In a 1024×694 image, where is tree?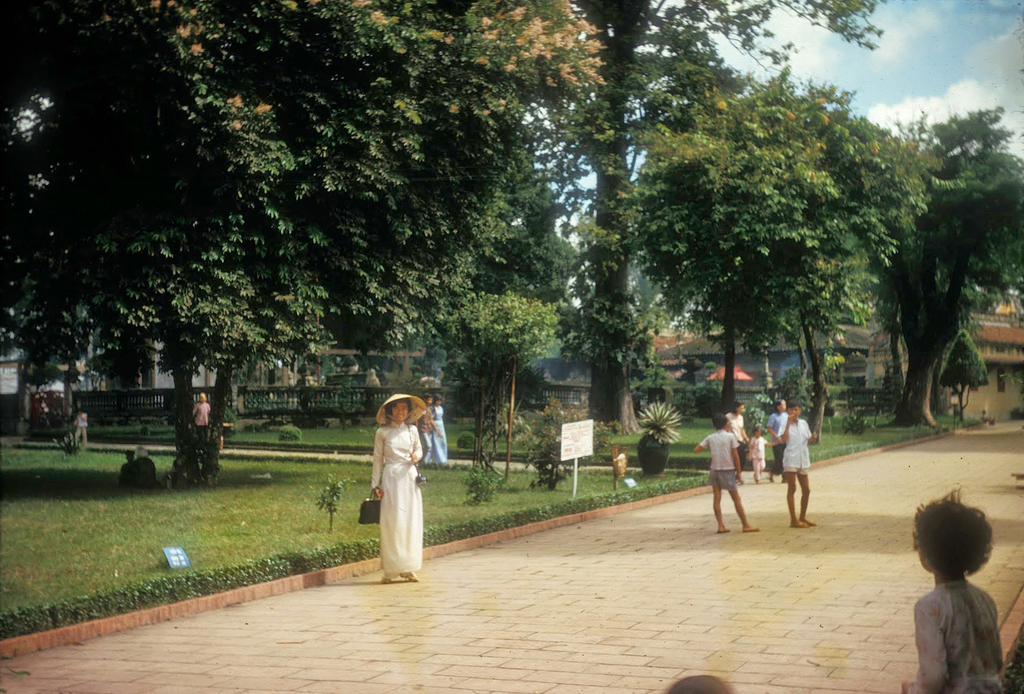
<bbox>939, 327, 991, 424</bbox>.
